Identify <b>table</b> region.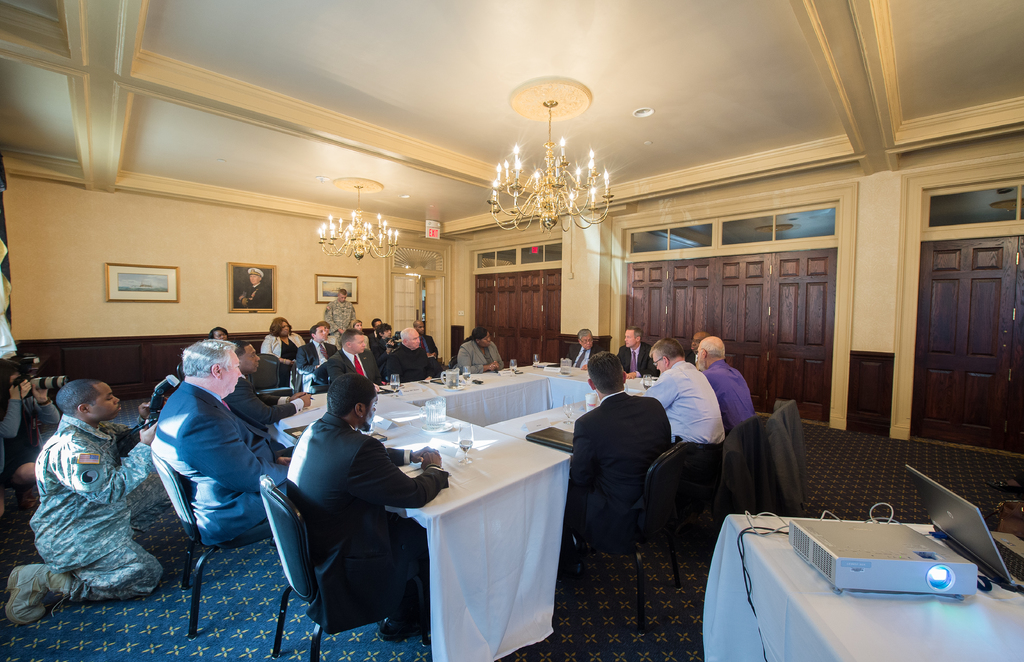
Region: x1=710 y1=499 x2=1014 y2=658.
